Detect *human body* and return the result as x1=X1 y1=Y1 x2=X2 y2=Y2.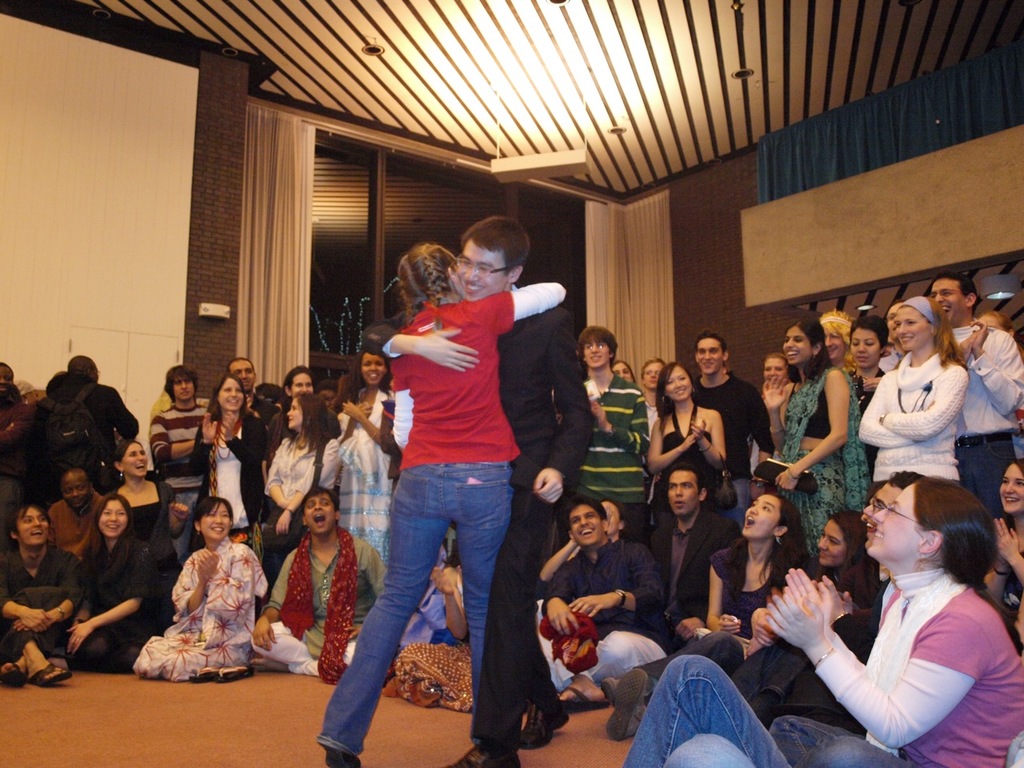
x1=1 y1=358 x2=30 y2=550.
